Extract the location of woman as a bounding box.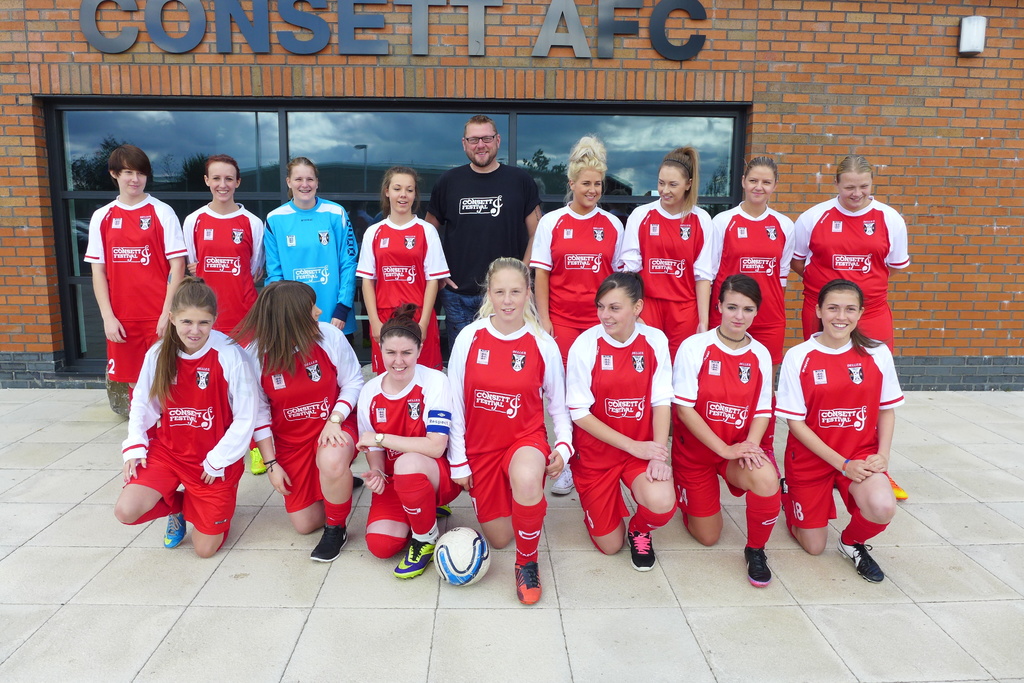
355/168/452/378.
